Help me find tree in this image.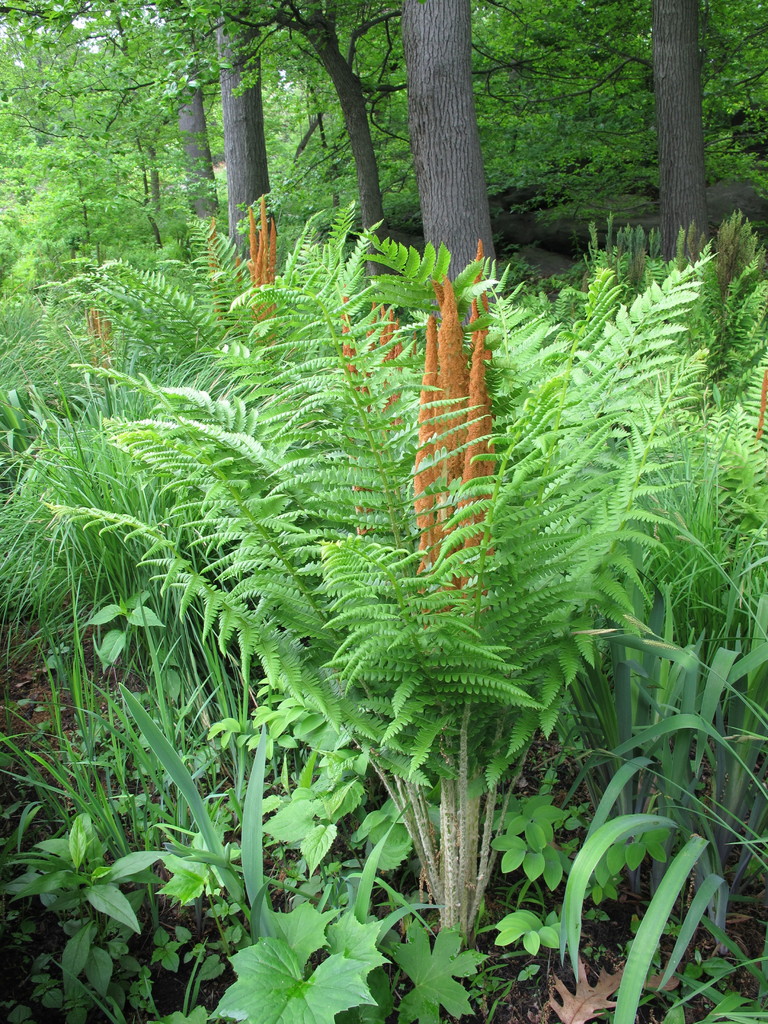
Found it: crop(245, 0, 422, 324).
